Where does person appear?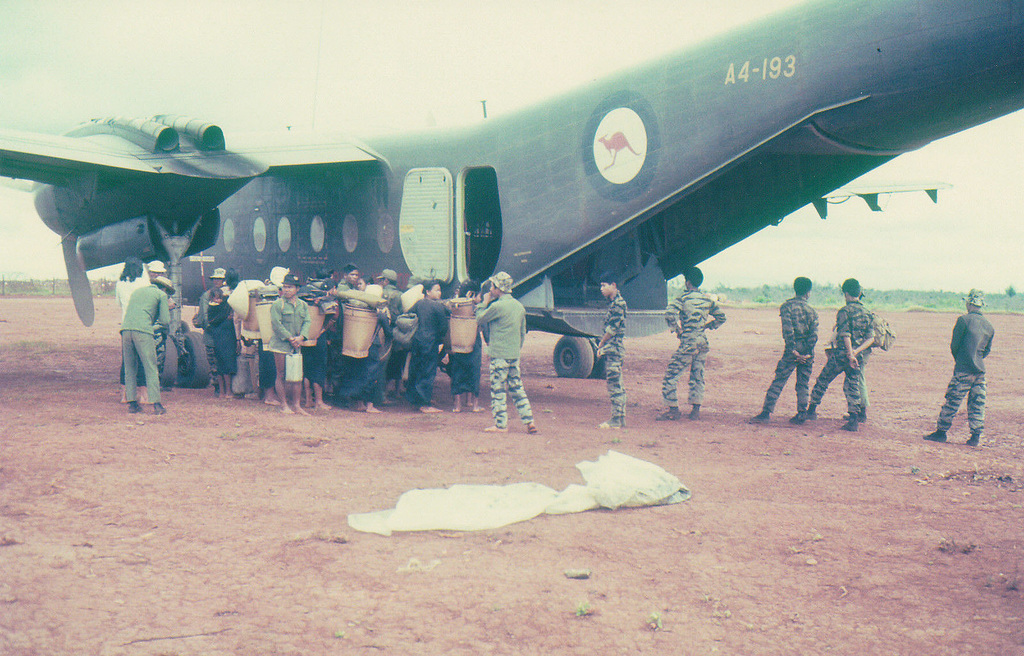
Appears at (143,255,182,396).
